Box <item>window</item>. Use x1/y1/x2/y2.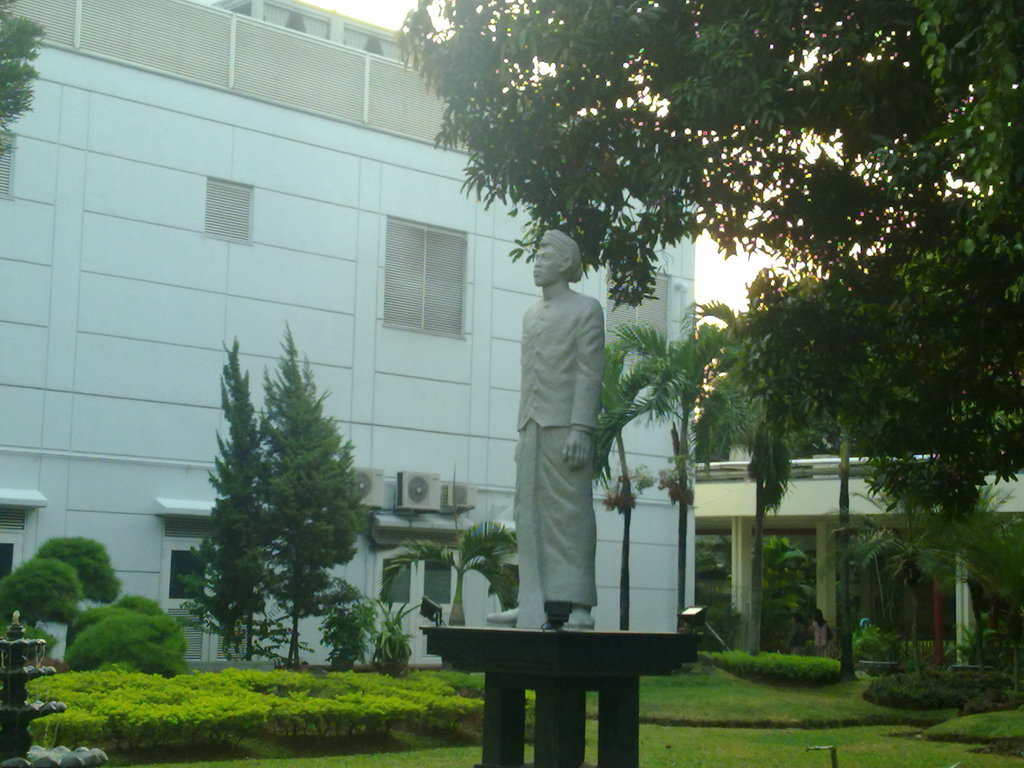
694/526/728/648.
